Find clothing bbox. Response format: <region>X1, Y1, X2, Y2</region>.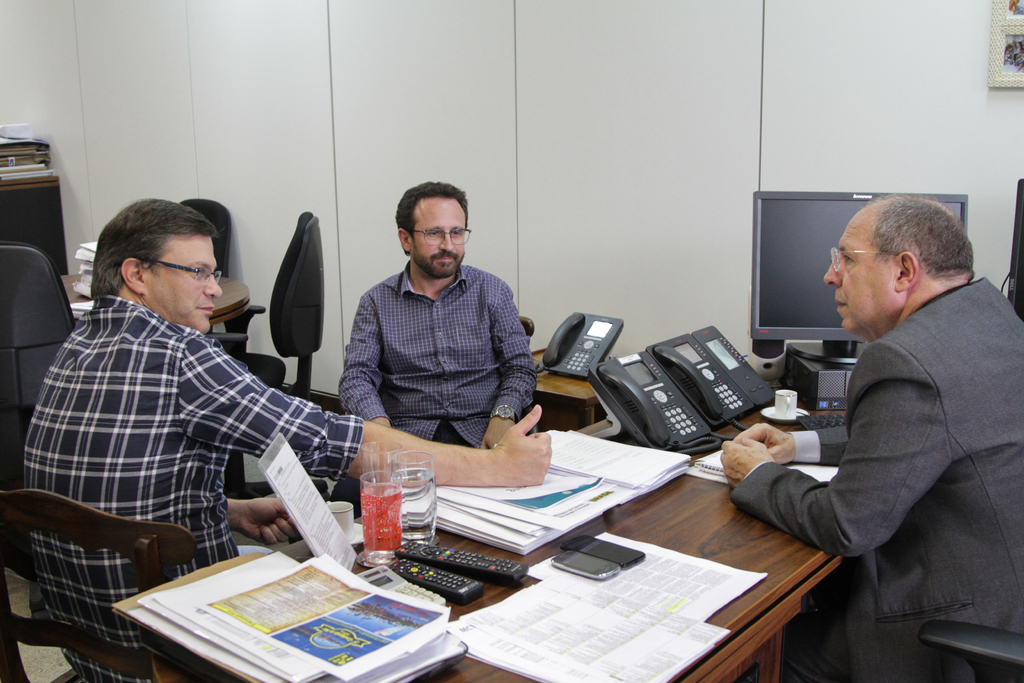
<region>762, 231, 1015, 661</region>.
